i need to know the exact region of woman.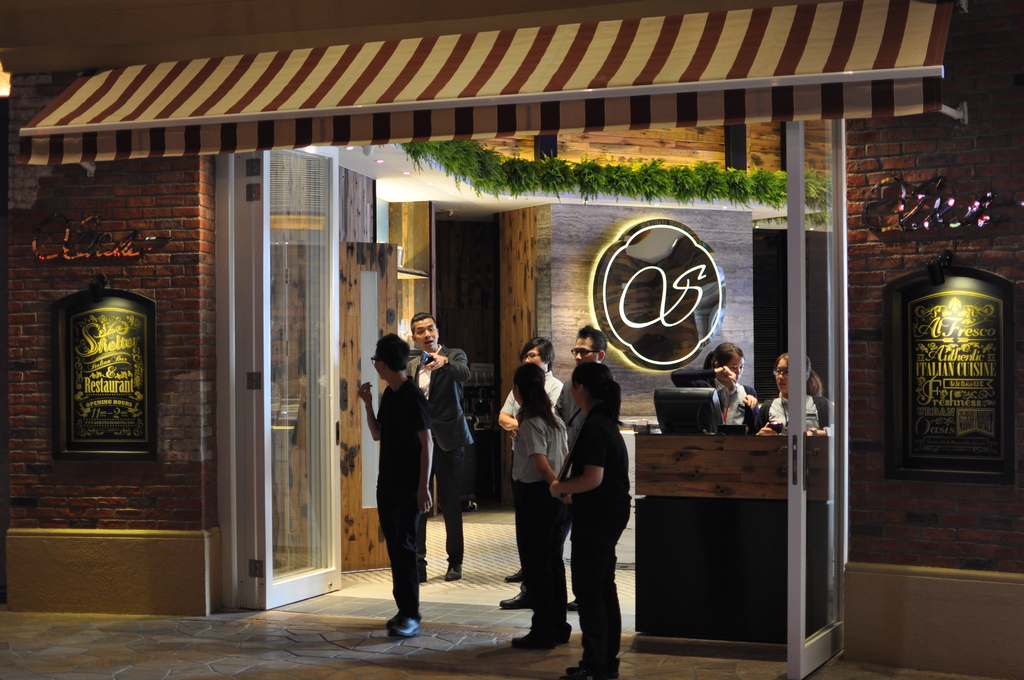
Region: l=509, t=362, r=575, b=655.
